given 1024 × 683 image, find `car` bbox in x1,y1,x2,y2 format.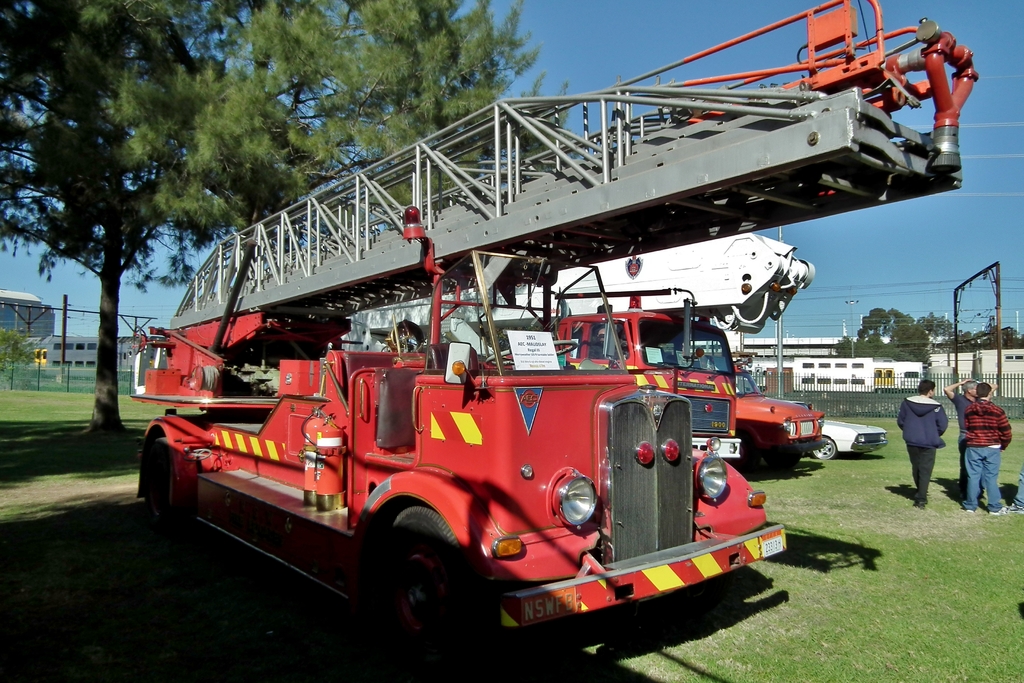
723,368,815,470.
